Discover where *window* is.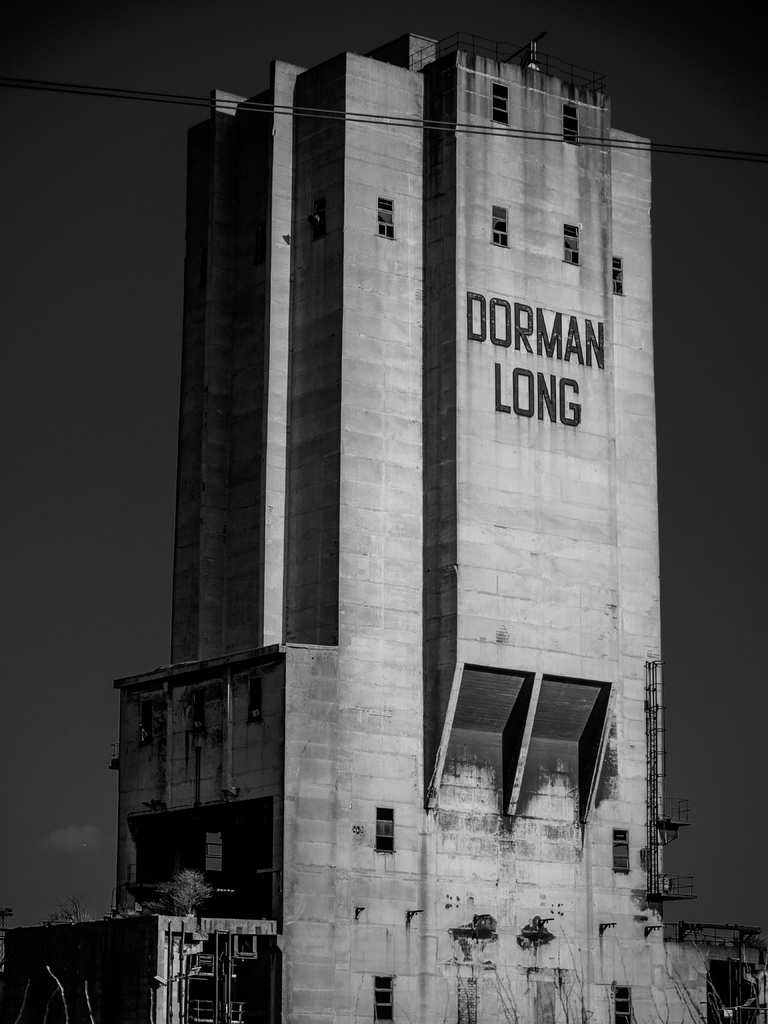
Discovered at box(567, 225, 579, 263).
